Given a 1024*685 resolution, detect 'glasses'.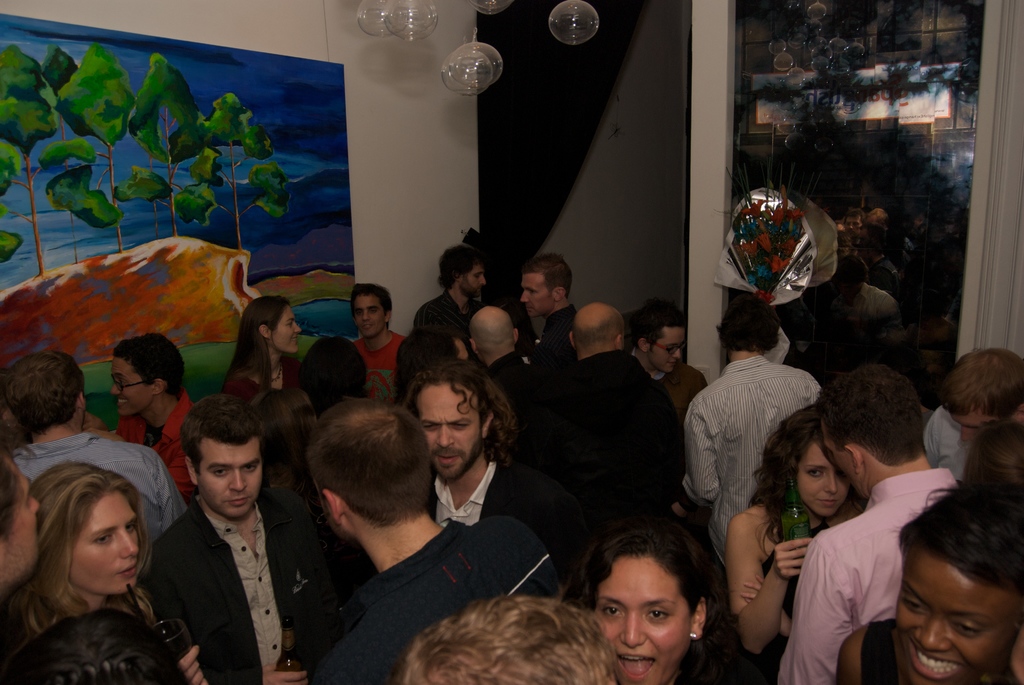
bbox=[107, 373, 147, 390].
